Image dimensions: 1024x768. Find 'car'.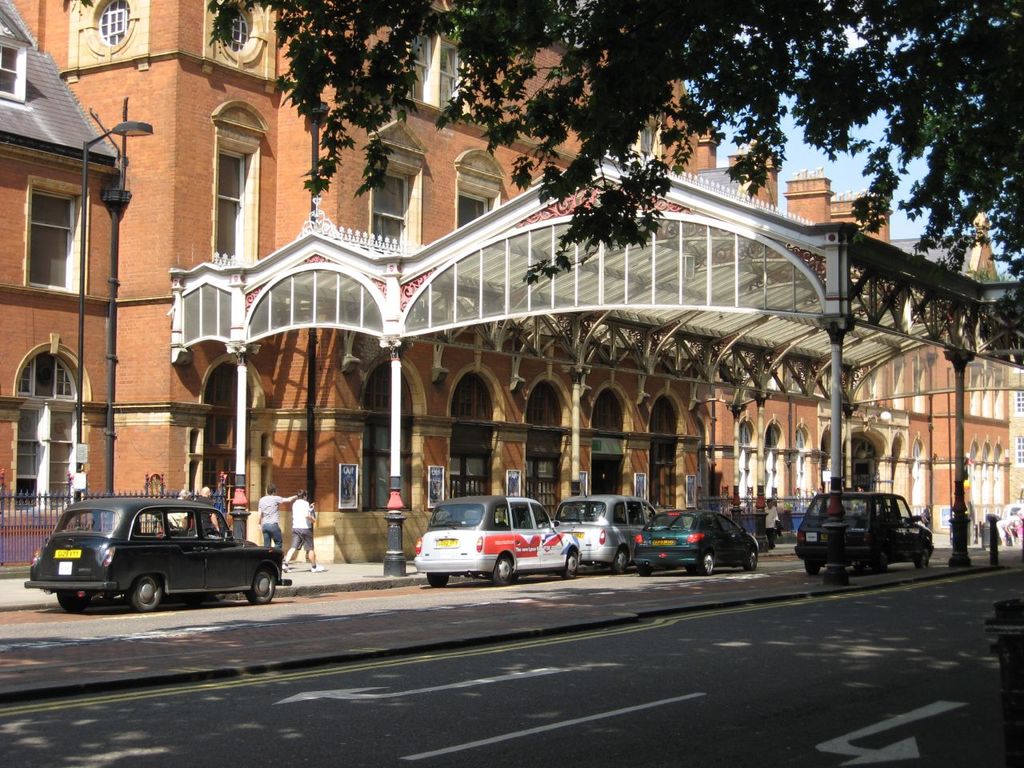
<bbox>549, 485, 657, 565</bbox>.
